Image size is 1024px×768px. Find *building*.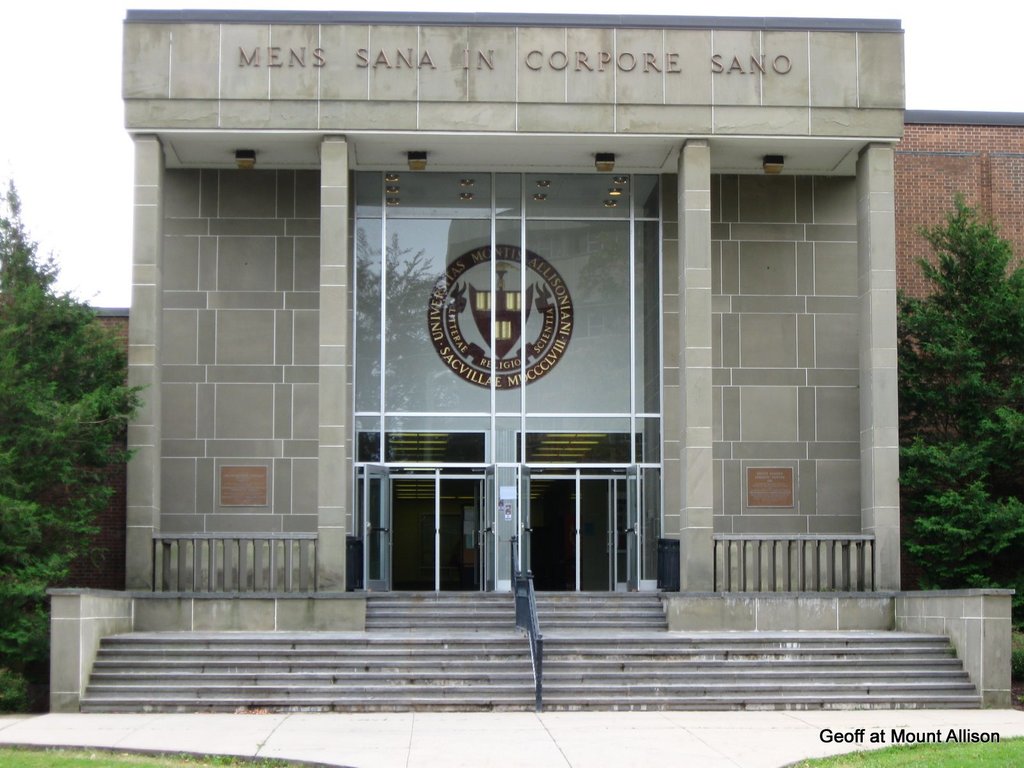
(left=44, top=10, right=1012, bottom=713).
